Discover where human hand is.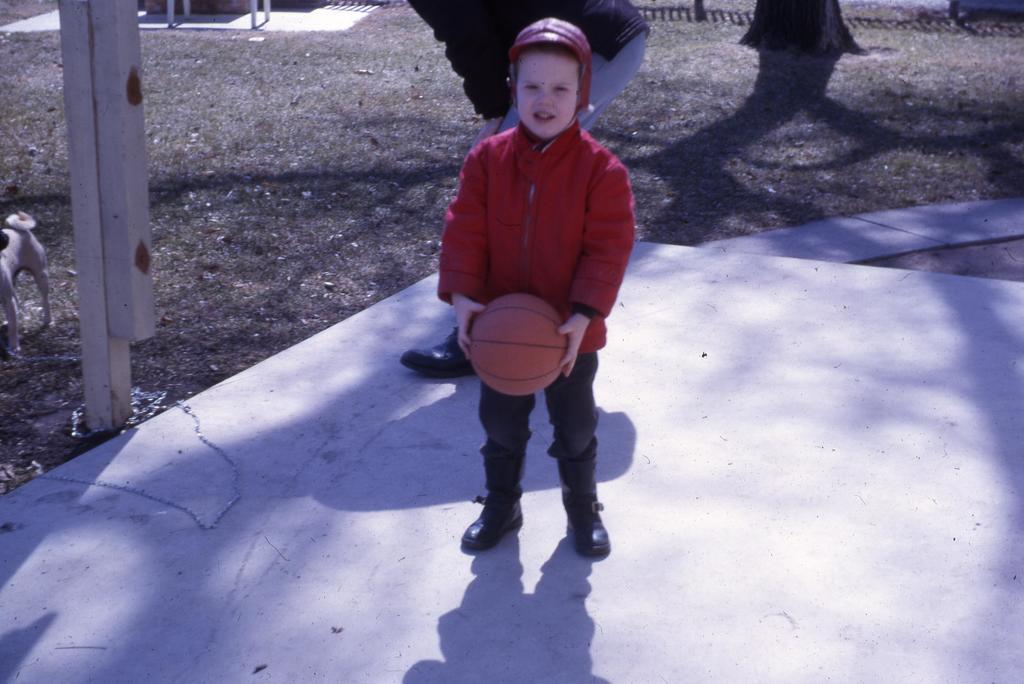
Discovered at [557,314,590,377].
